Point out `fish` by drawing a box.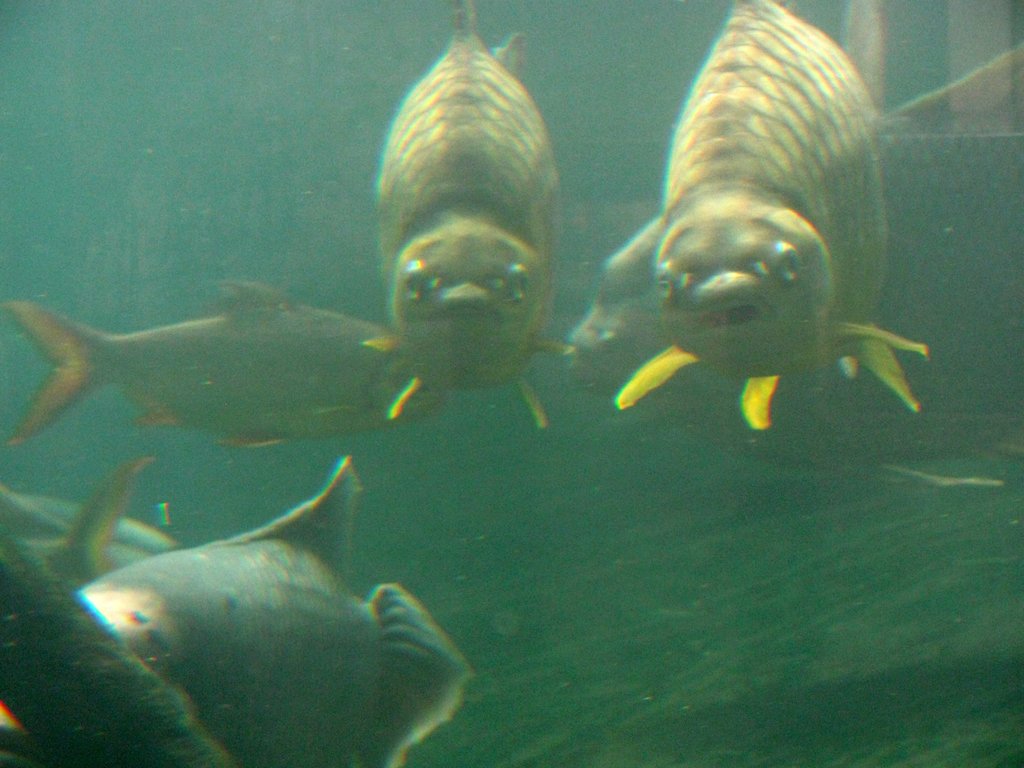
x1=353 y1=0 x2=573 y2=436.
